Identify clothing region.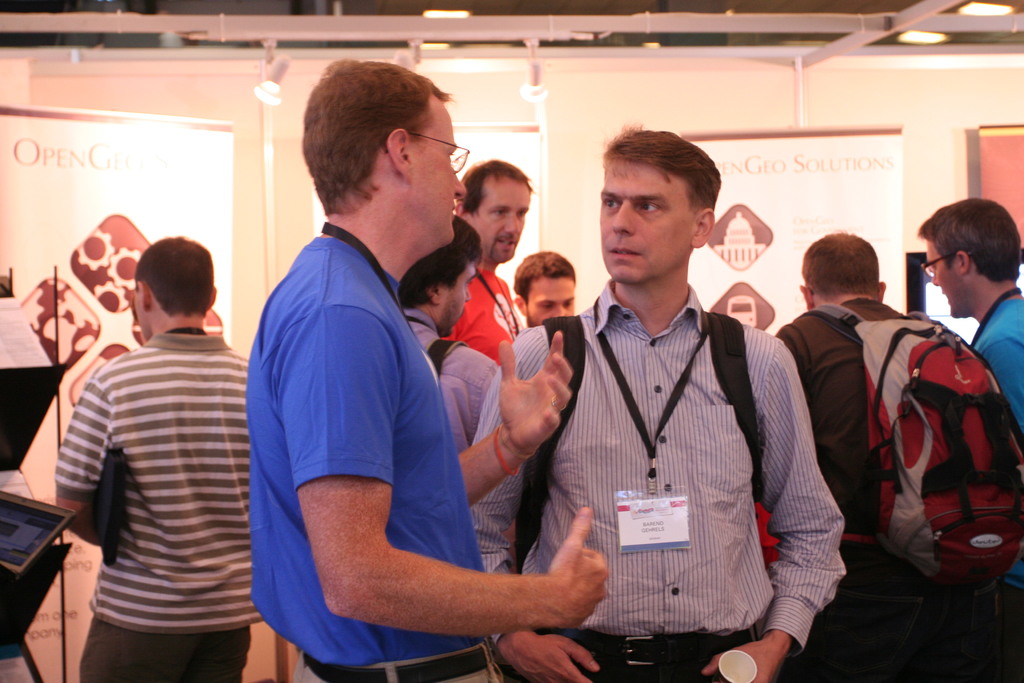
Region: locate(243, 226, 500, 682).
